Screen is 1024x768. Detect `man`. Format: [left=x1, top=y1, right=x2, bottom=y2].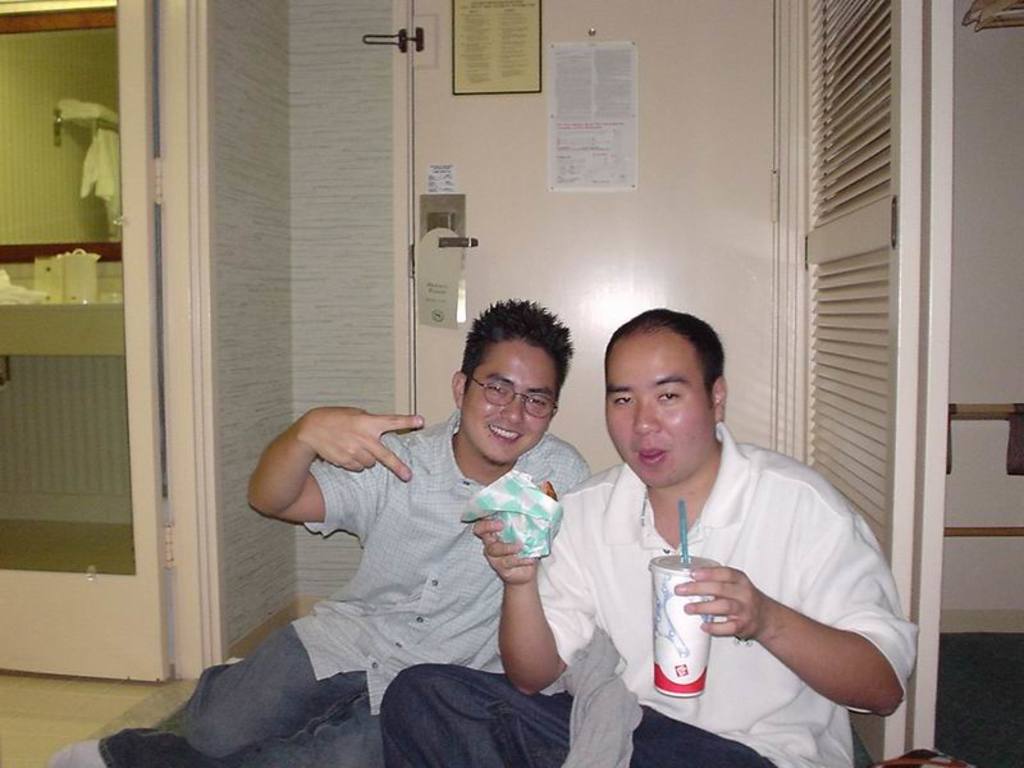
[left=385, top=310, right=916, bottom=767].
